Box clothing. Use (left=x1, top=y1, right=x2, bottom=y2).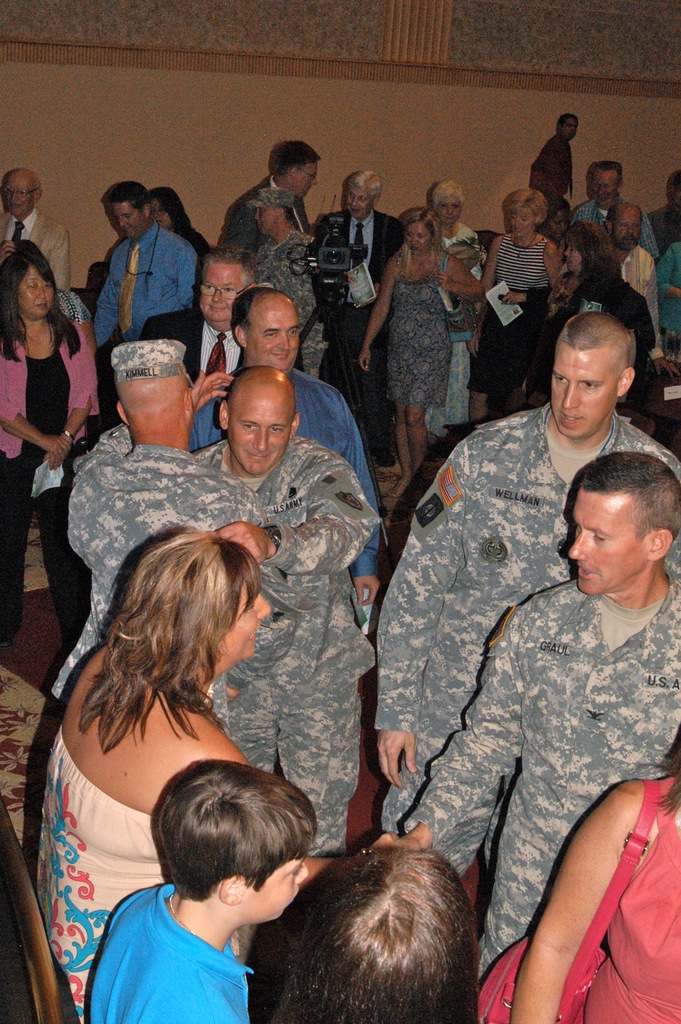
(left=33, top=732, right=163, bottom=1023).
